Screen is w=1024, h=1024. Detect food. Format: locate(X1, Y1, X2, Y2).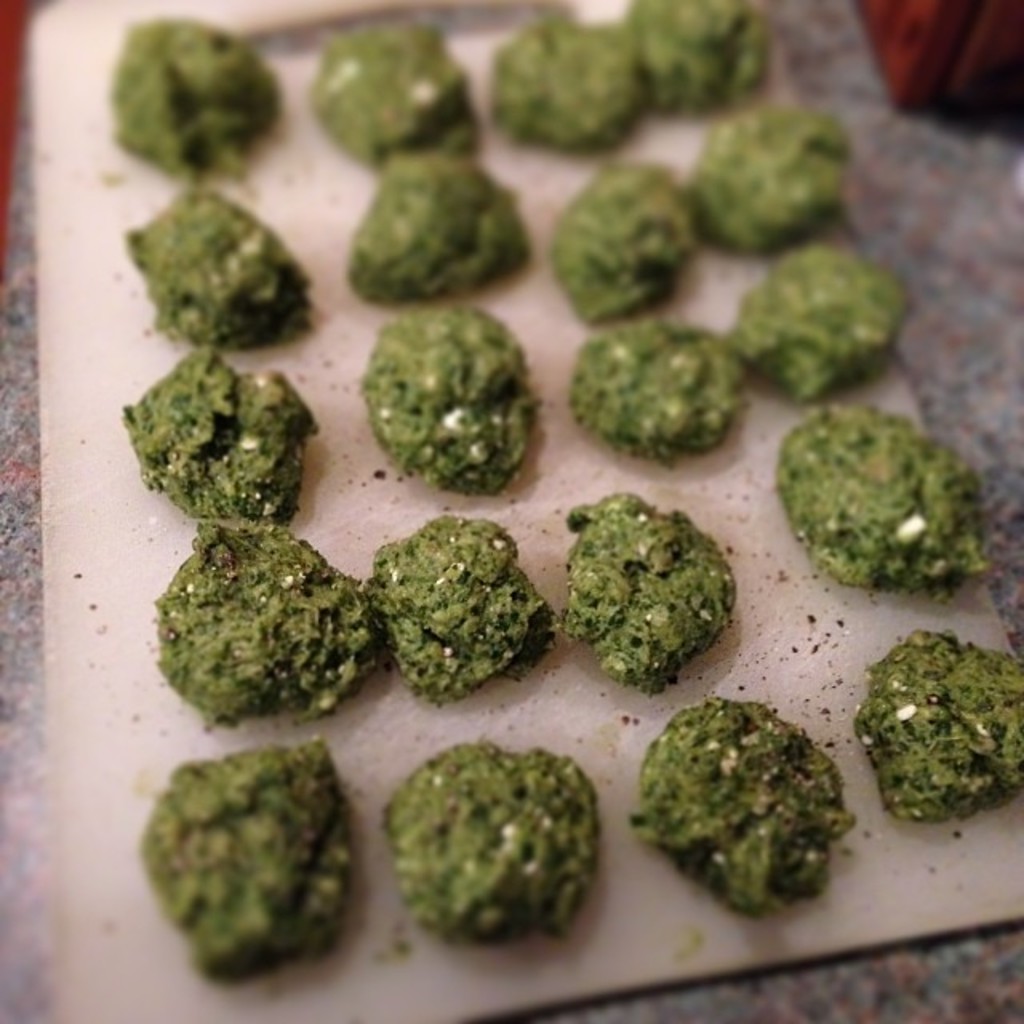
locate(542, 155, 698, 338).
